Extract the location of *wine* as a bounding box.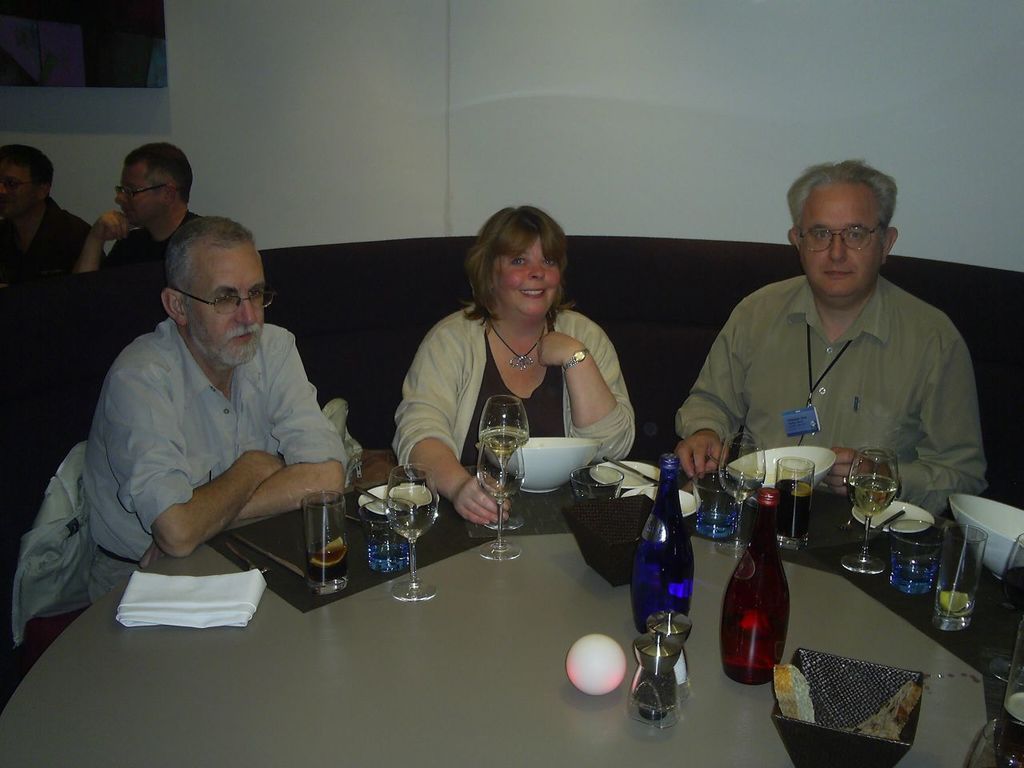
{"x1": 848, "y1": 474, "x2": 897, "y2": 520}.
